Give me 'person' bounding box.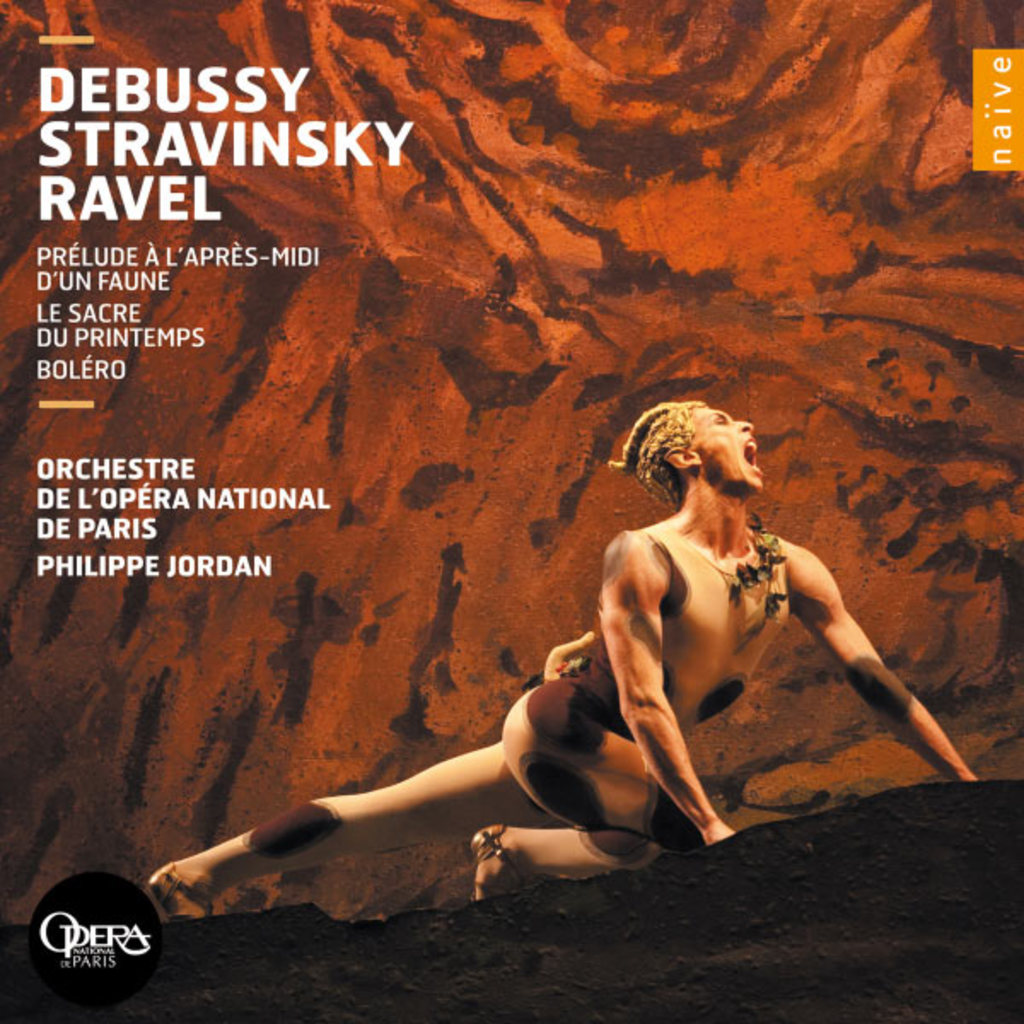
[x1=230, y1=370, x2=858, y2=937].
